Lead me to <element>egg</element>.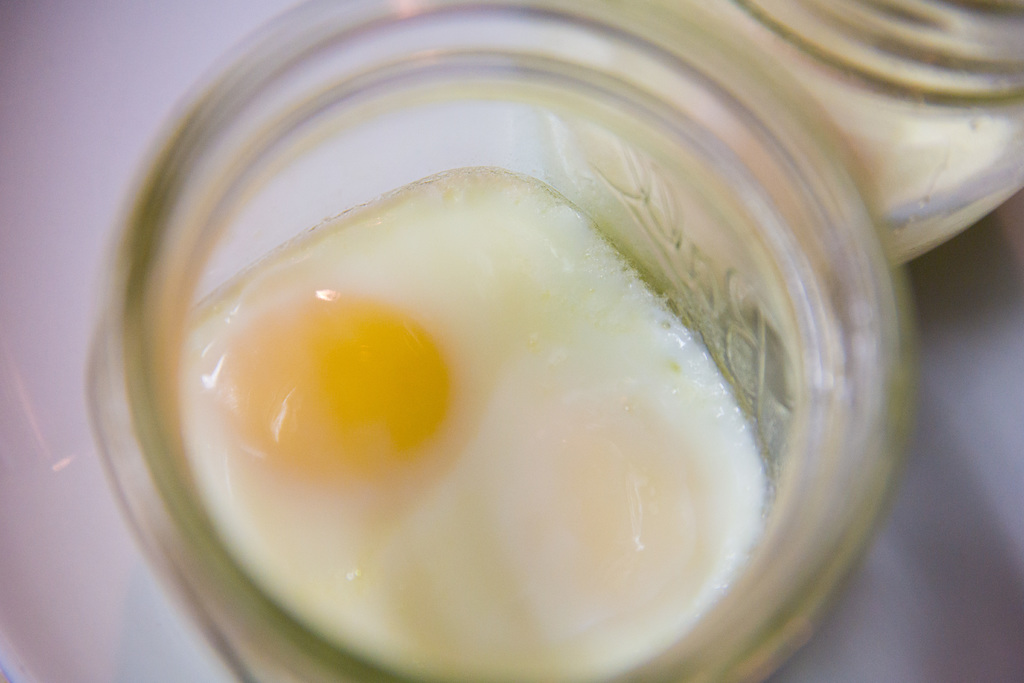
Lead to 177, 162, 774, 682.
